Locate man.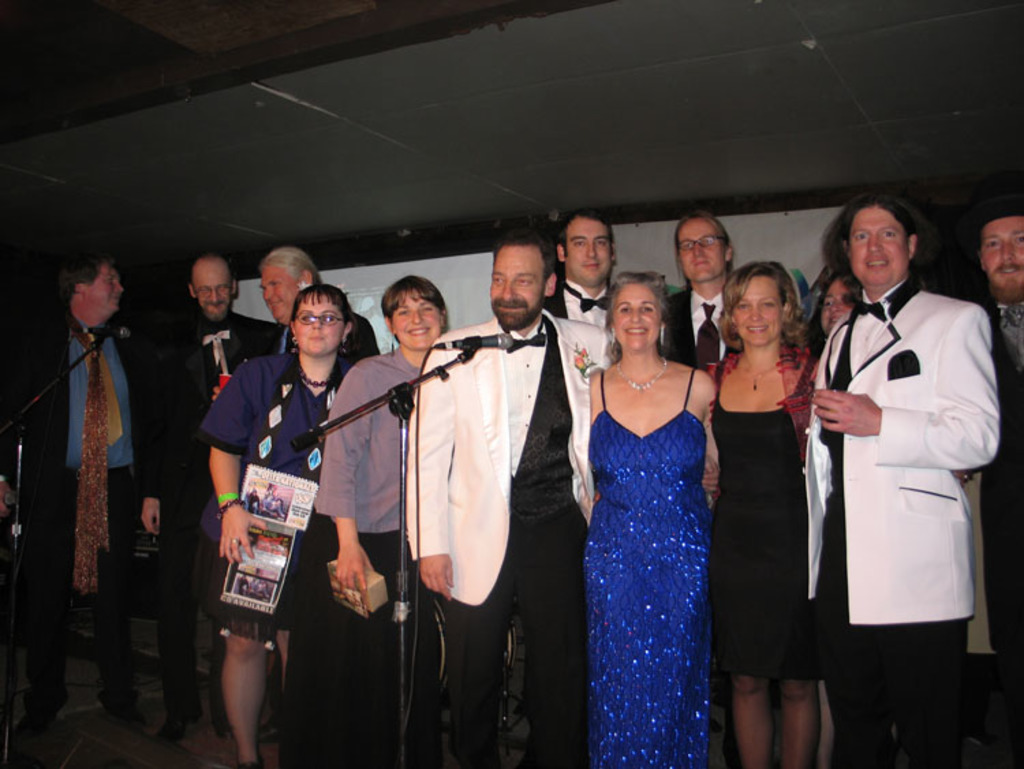
Bounding box: (left=541, top=206, right=618, bottom=329).
